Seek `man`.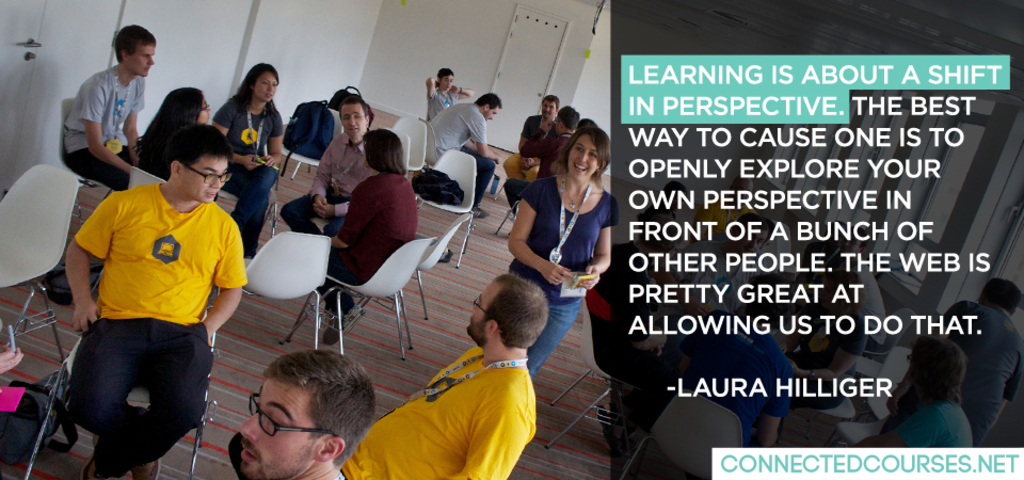
{"left": 65, "top": 123, "right": 247, "bottom": 479}.
